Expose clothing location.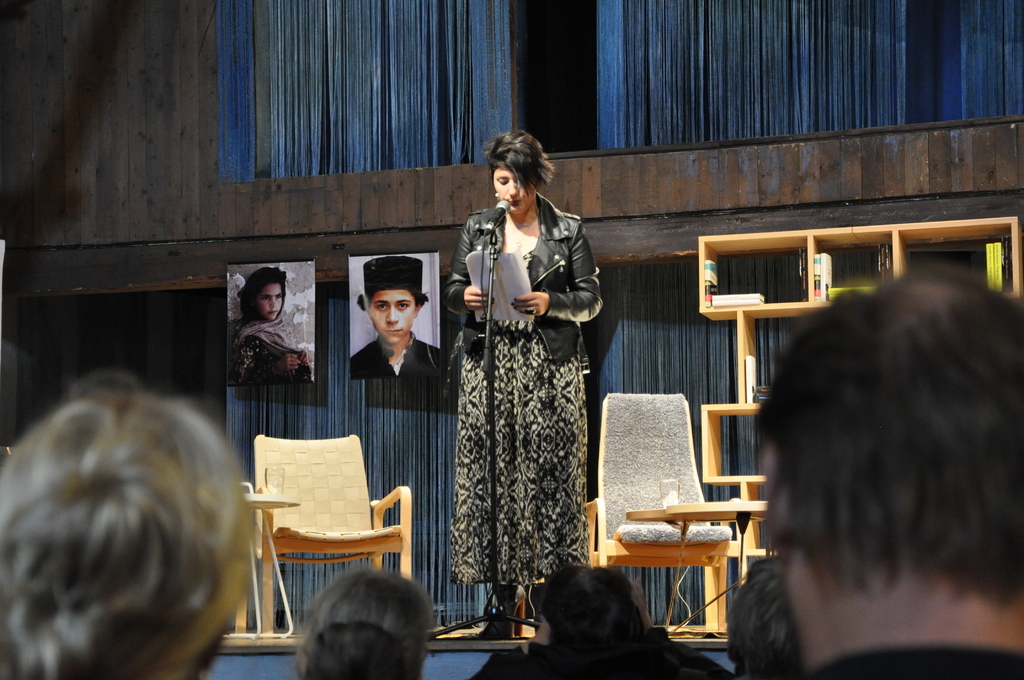
Exposed at select_region(456, 175, 612, 527).
